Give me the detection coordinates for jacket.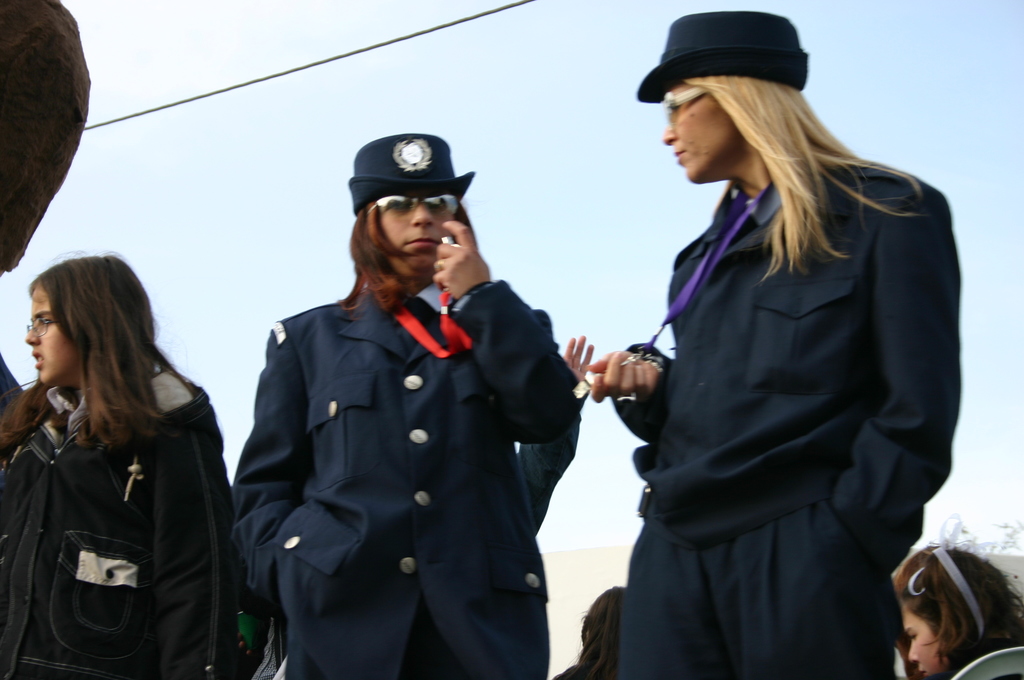
0 364 237 679.
